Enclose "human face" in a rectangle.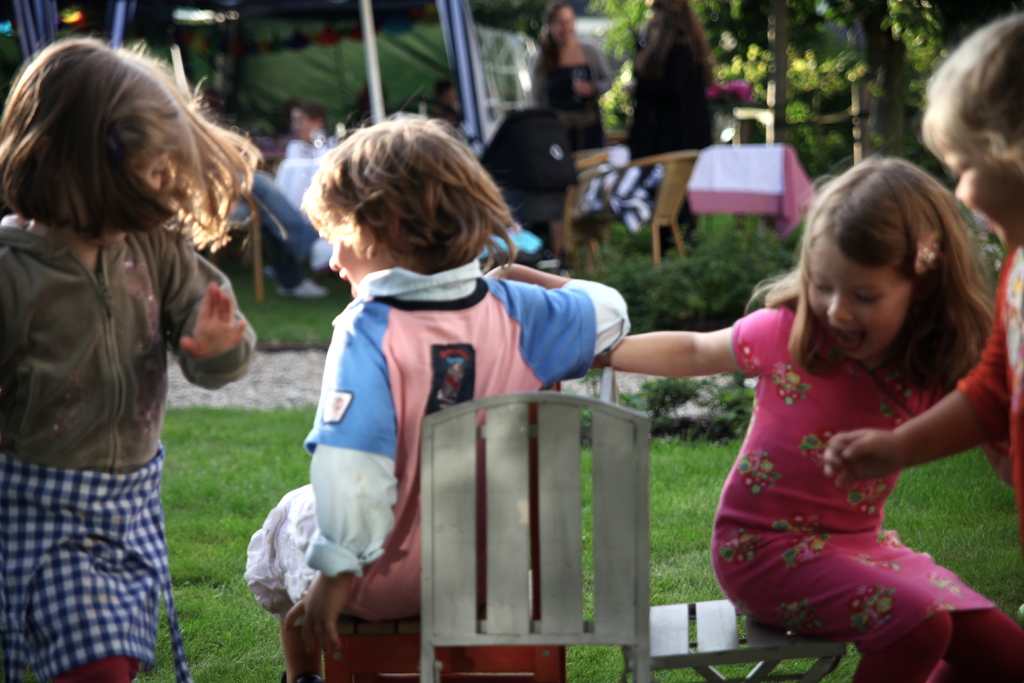
[935, 125, 1023, 247].
